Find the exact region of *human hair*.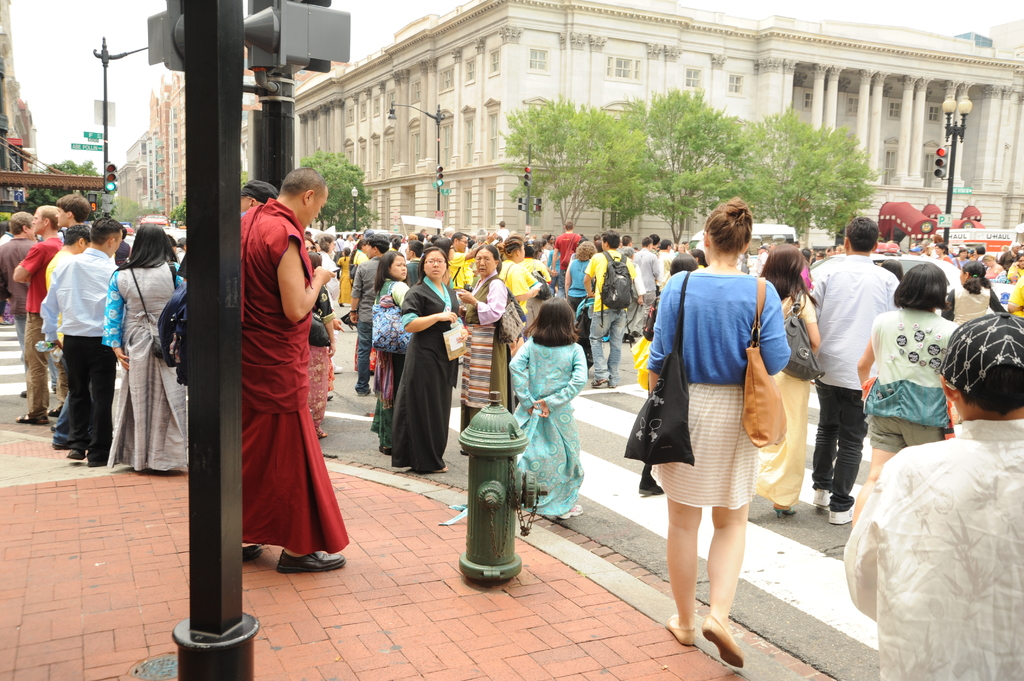
Exact region: (left=564, top=218, right=575, bottom=228).
